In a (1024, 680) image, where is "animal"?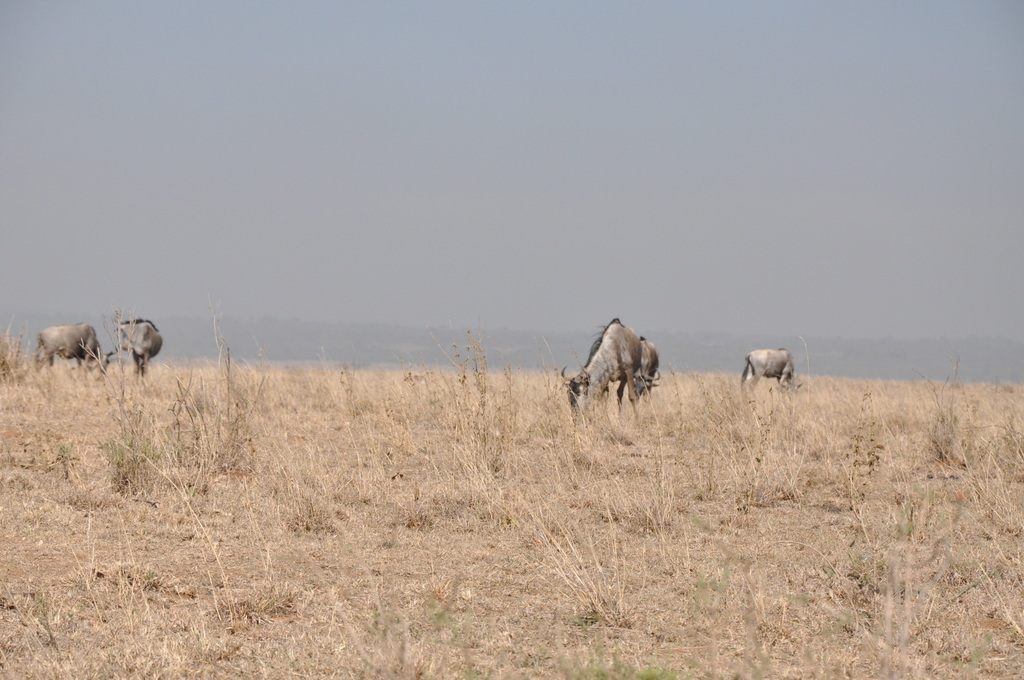
(x1=630, y1=334, x2=662, y2=418).
